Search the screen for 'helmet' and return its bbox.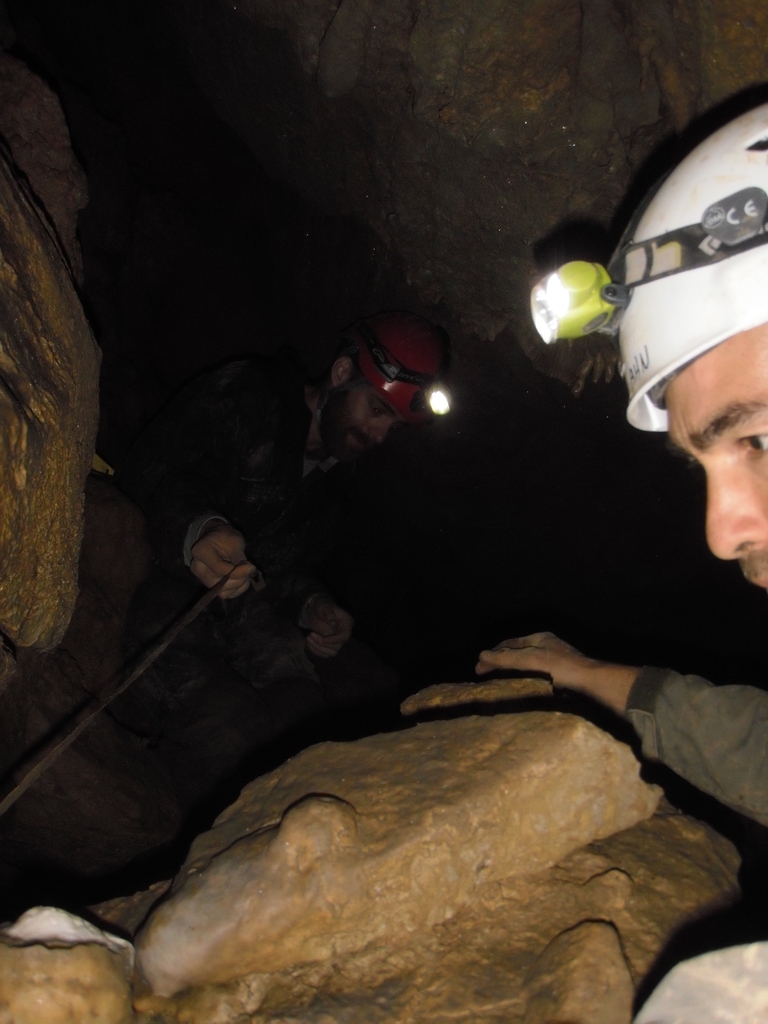
Found: 344 319 449 428.
